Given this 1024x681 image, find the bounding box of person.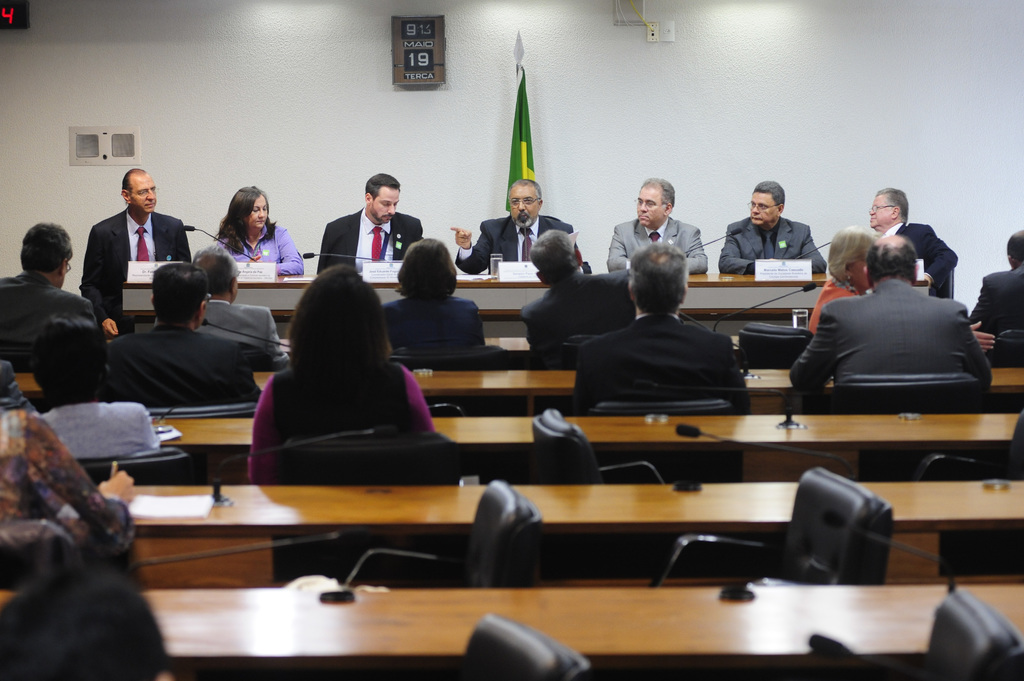
33, 312, 163, 464.
